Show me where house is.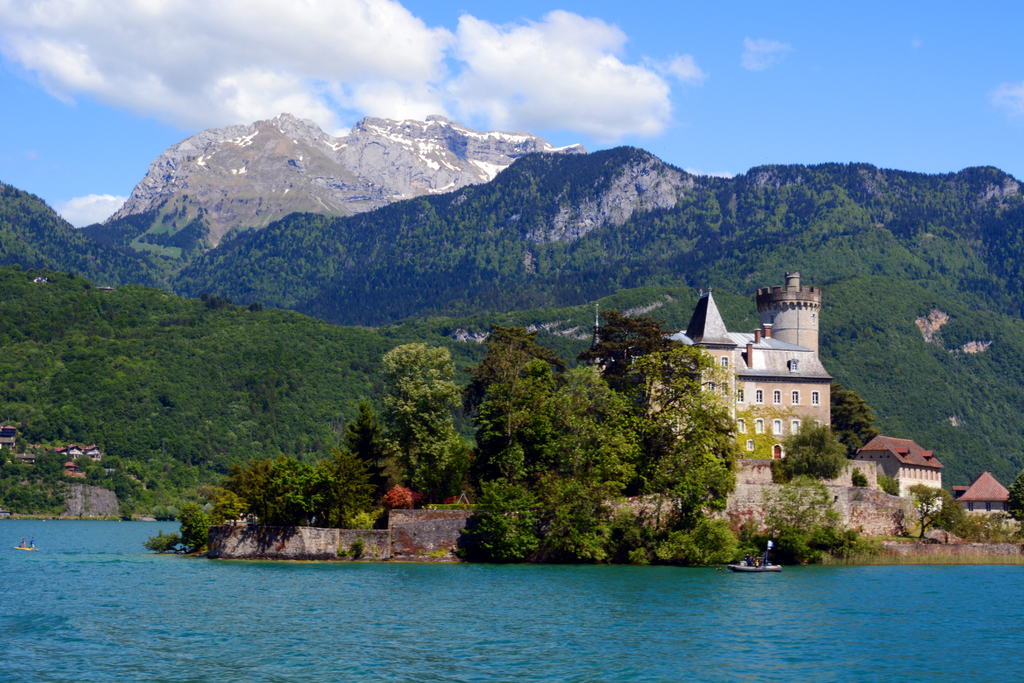
house is at 86:441:111:469.
